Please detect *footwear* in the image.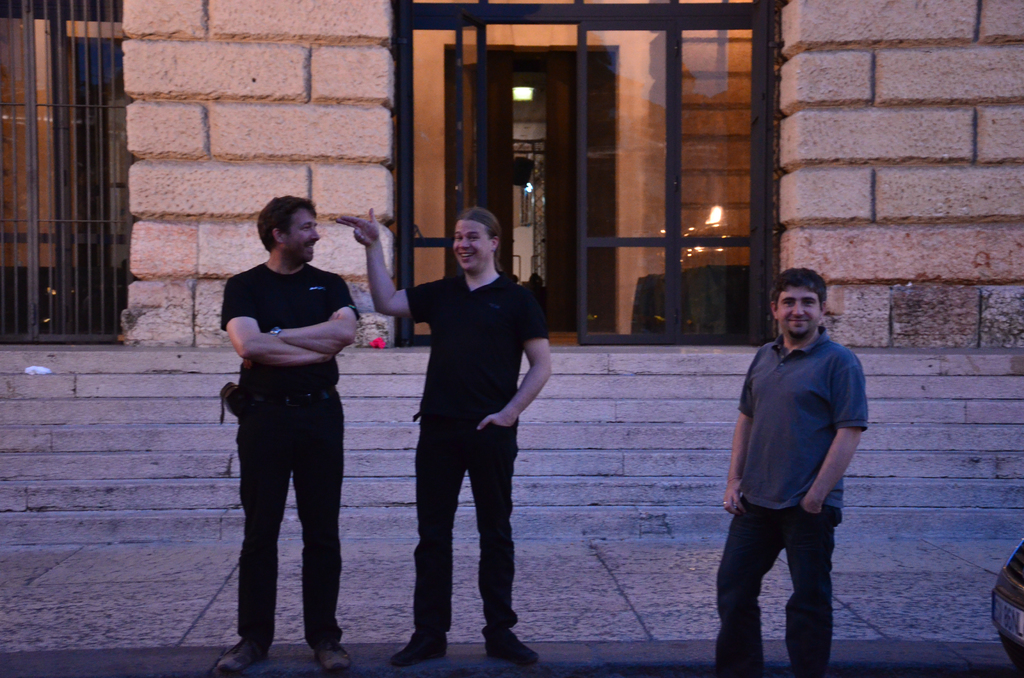
[319, 641, 352, 675].
